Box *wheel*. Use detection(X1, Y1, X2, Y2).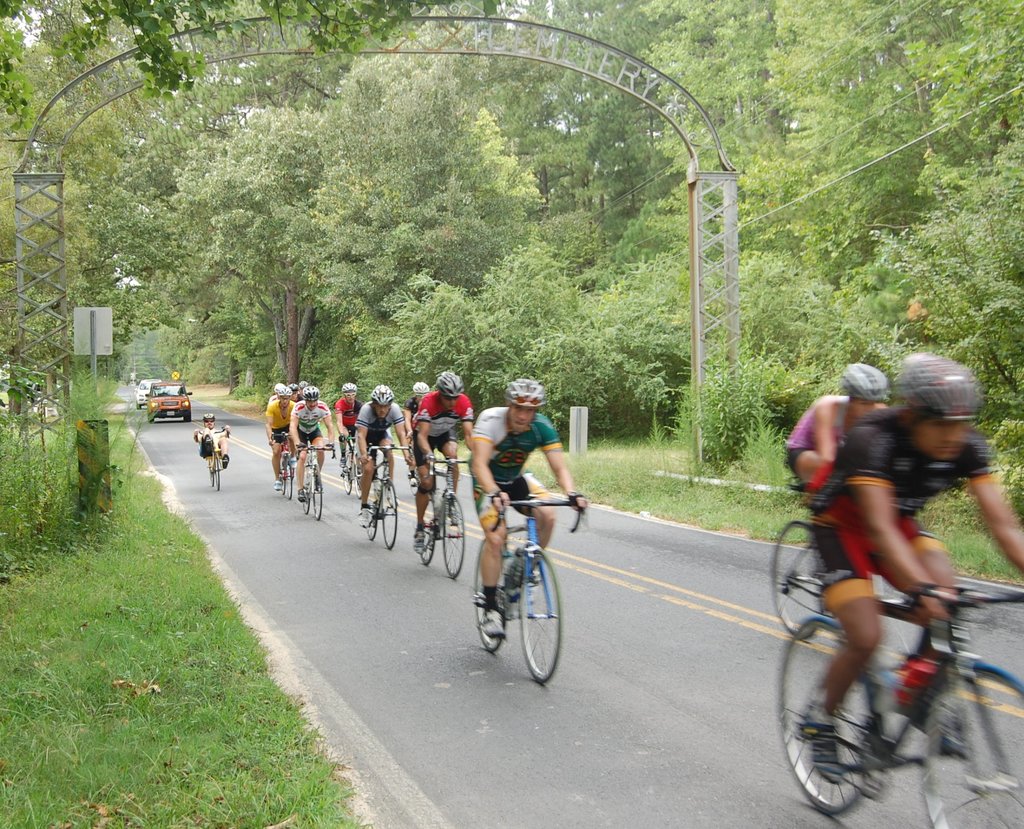
detection(299, 481, 310, 514).
